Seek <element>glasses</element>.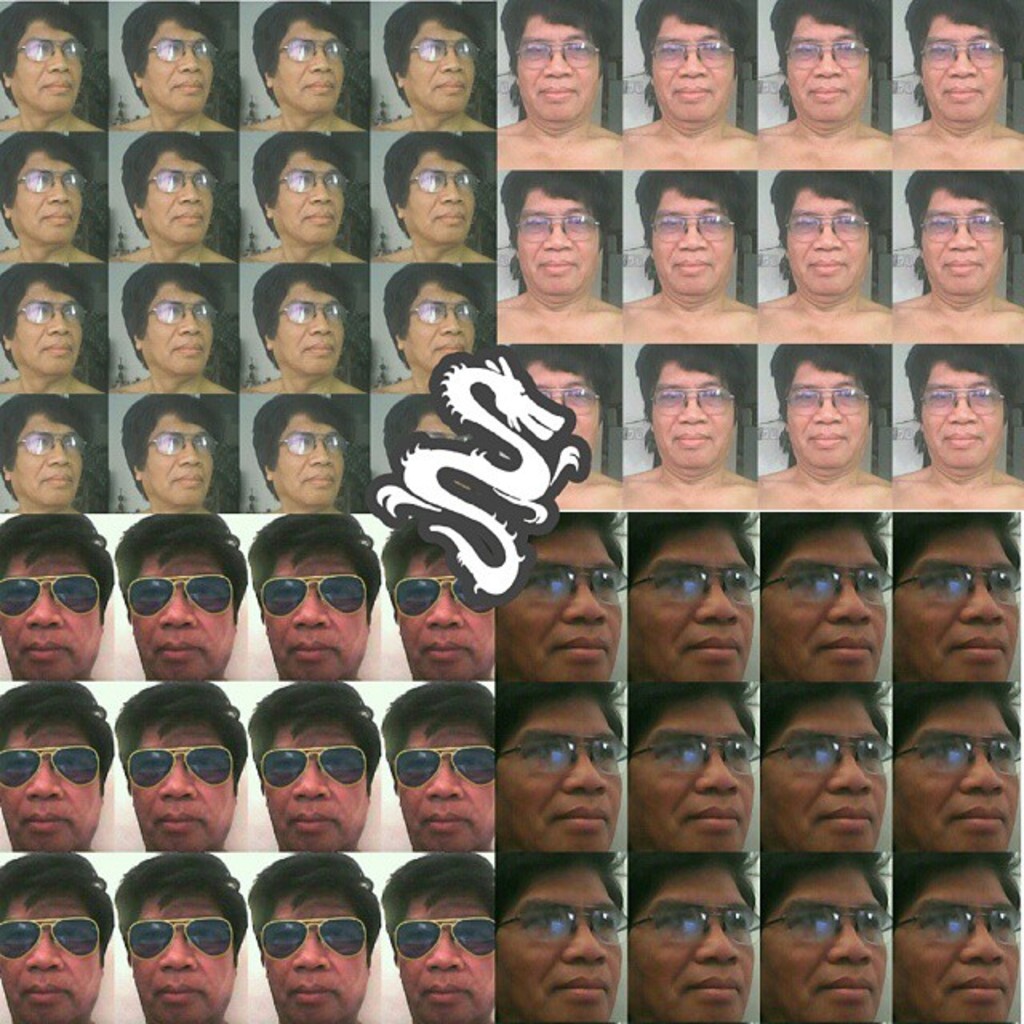
x1=784, y1=213, x2=869, y2=240.
